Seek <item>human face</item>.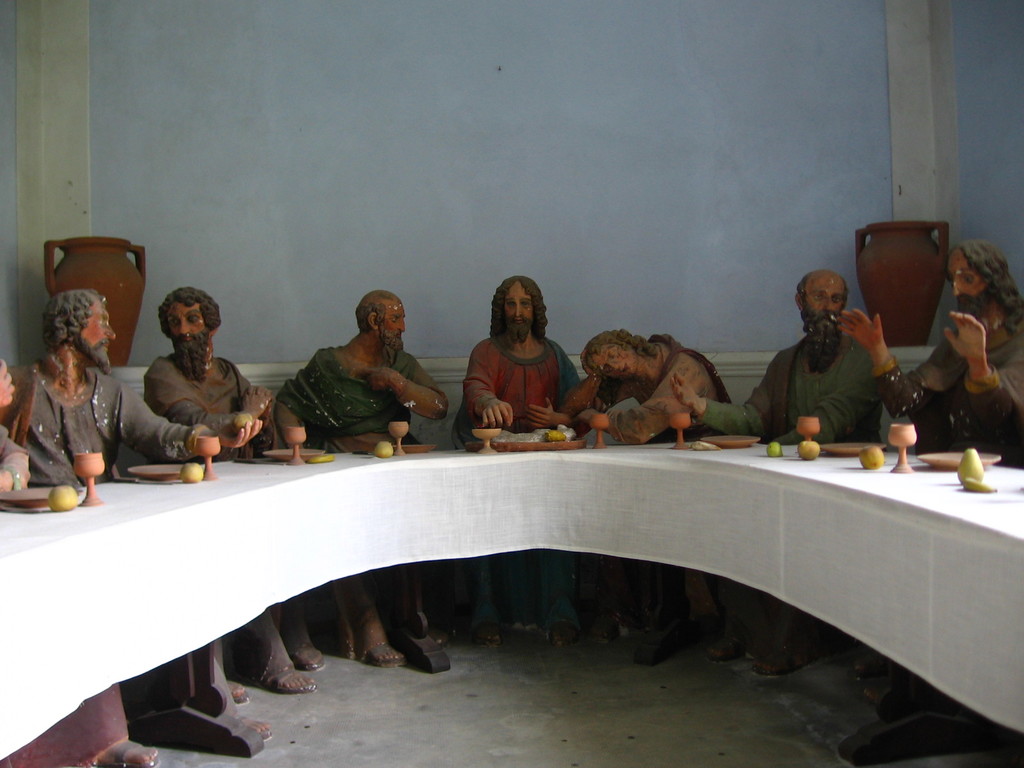
<region>956, 241, 995, 316</region>.
